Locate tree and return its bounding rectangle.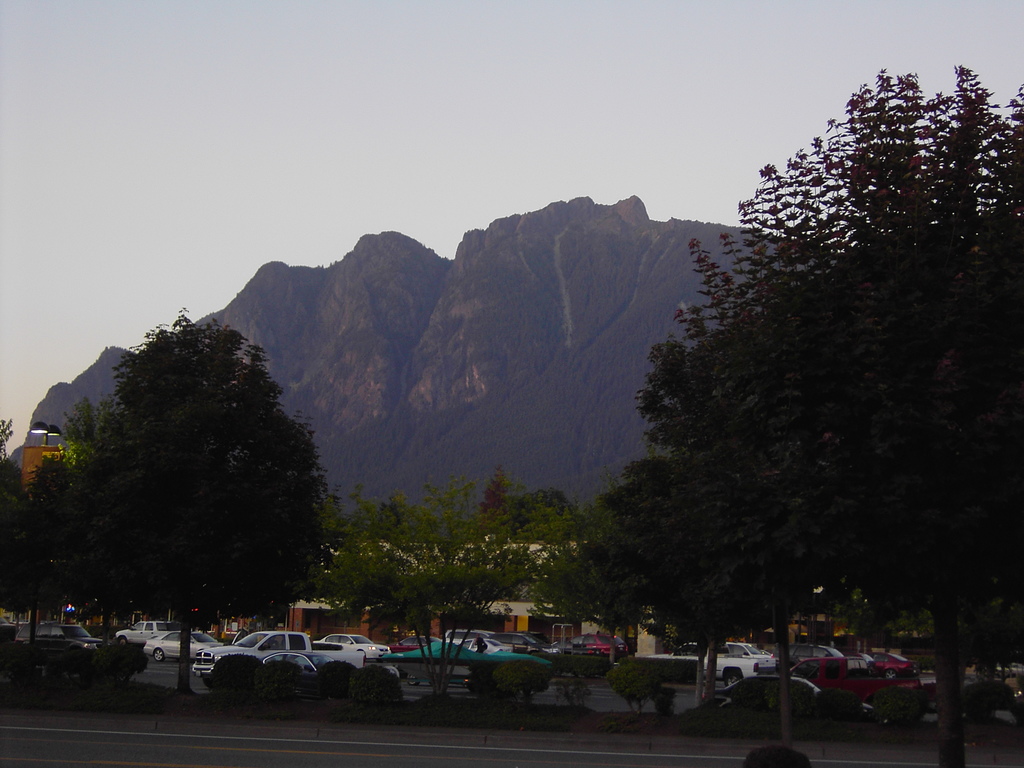
{"x1": 551, "y1": 486, "x2": 655, "y2": 684}.
